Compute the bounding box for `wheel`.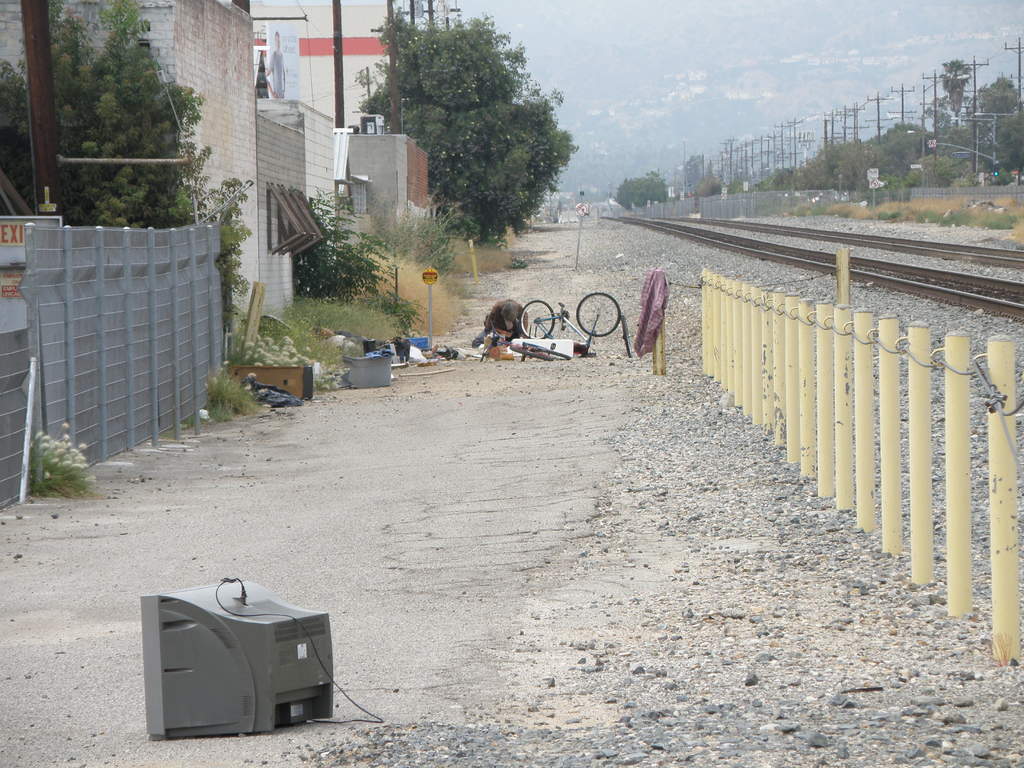
{"left": 511, "top": 347, "right": 546, "bottom": 360}.
